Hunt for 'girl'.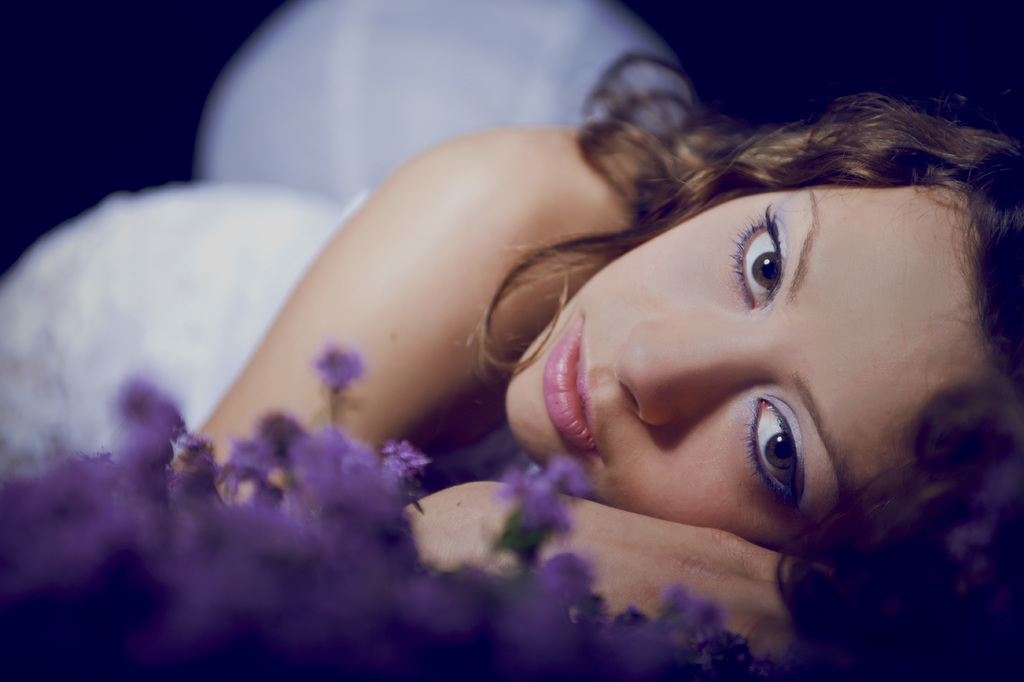
Hunted down at <box>0,52,1023,660</box>.
